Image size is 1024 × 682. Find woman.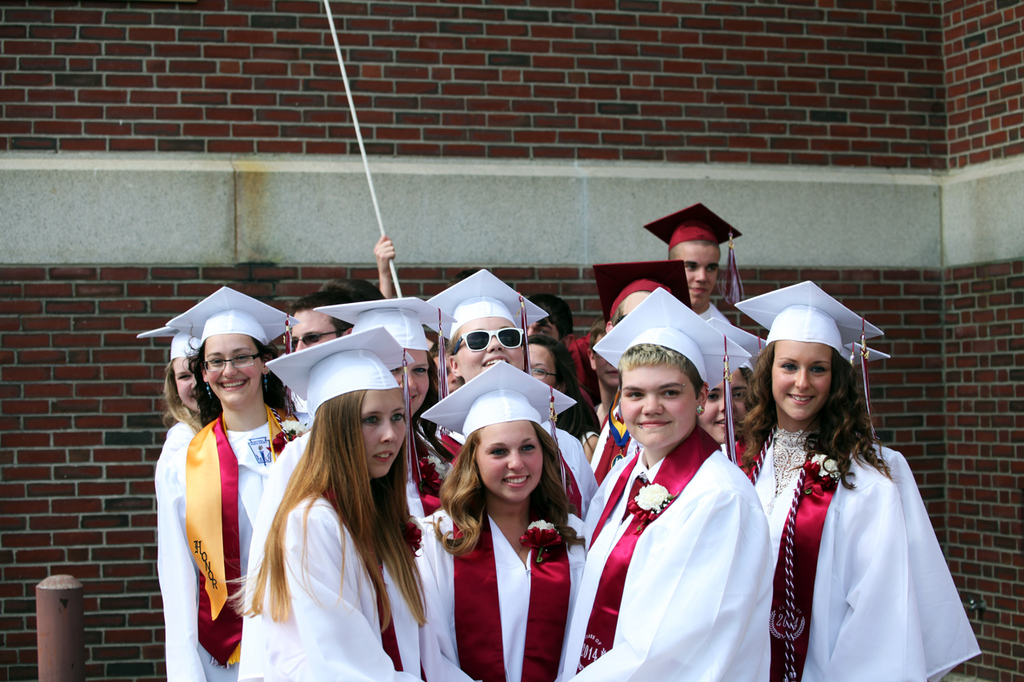
left=697, top=316, right=774, bottom=468.
